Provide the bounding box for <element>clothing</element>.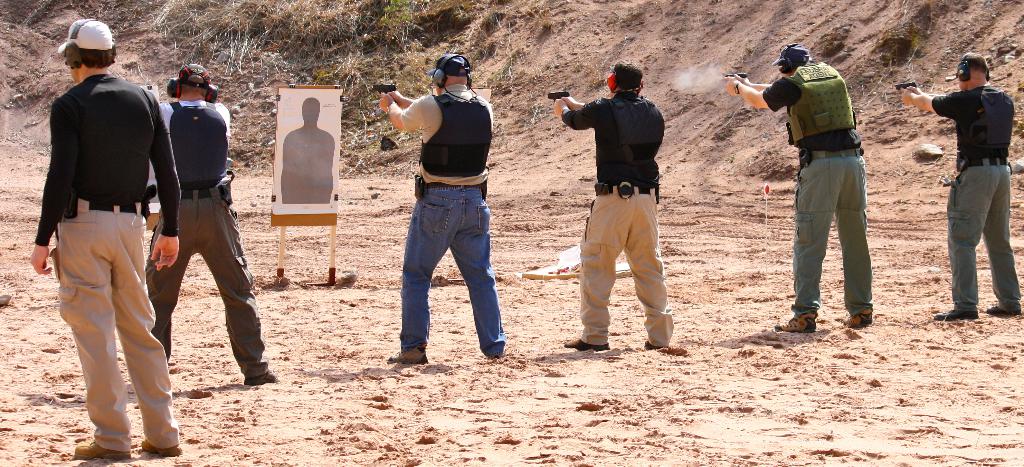
bbox(141, 101, 276, 388).
